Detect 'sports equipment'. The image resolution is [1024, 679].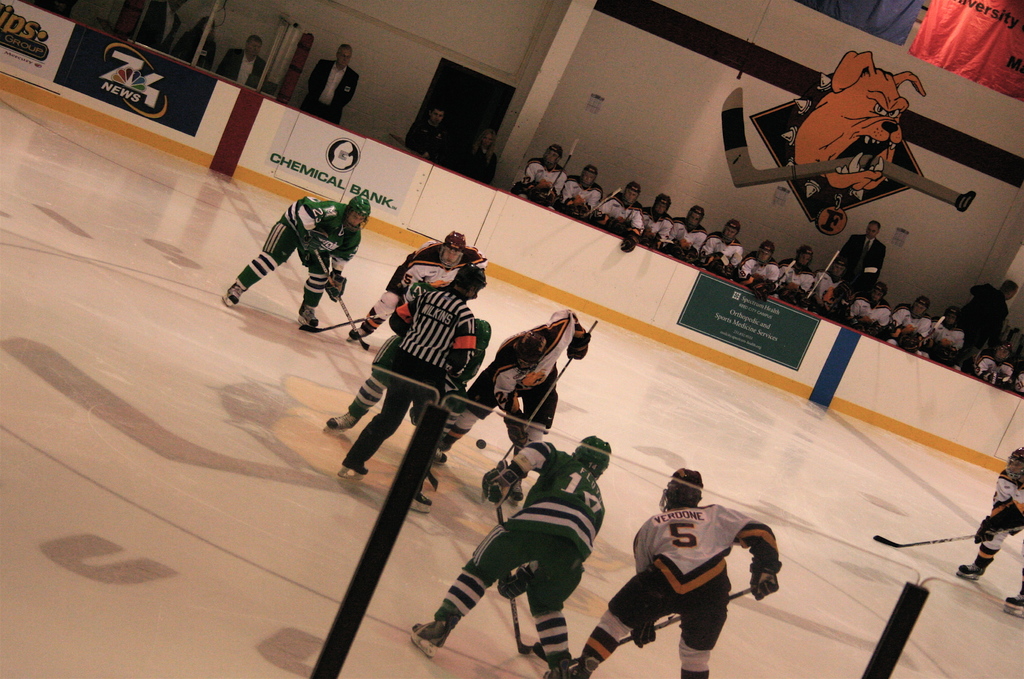
571:437:611:482.
